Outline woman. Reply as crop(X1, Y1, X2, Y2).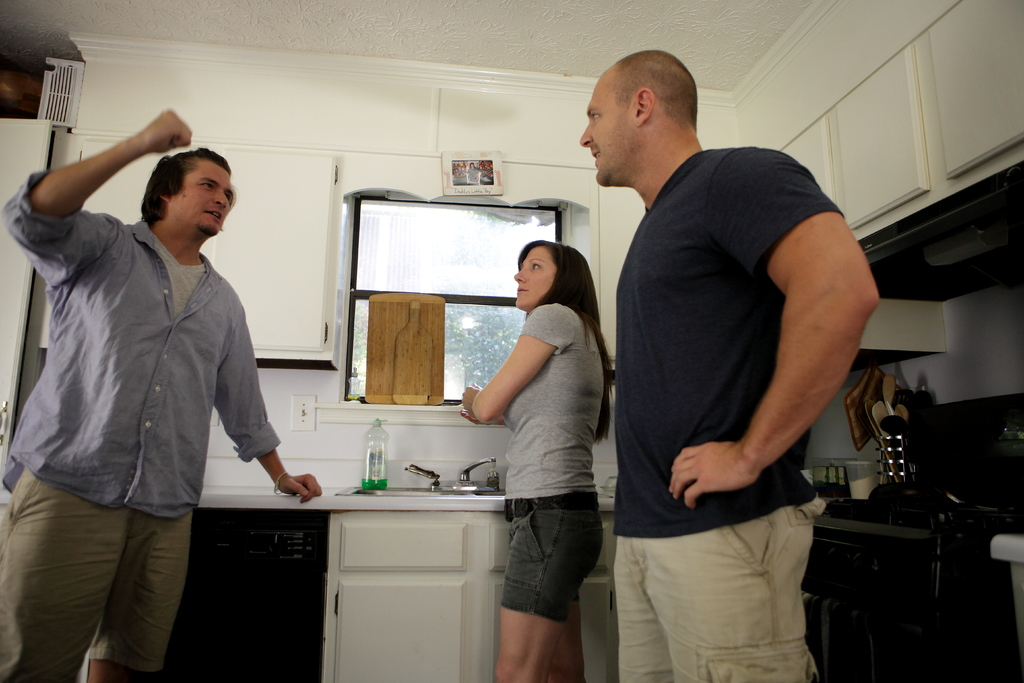
crop(467, 206, 627, 681).
